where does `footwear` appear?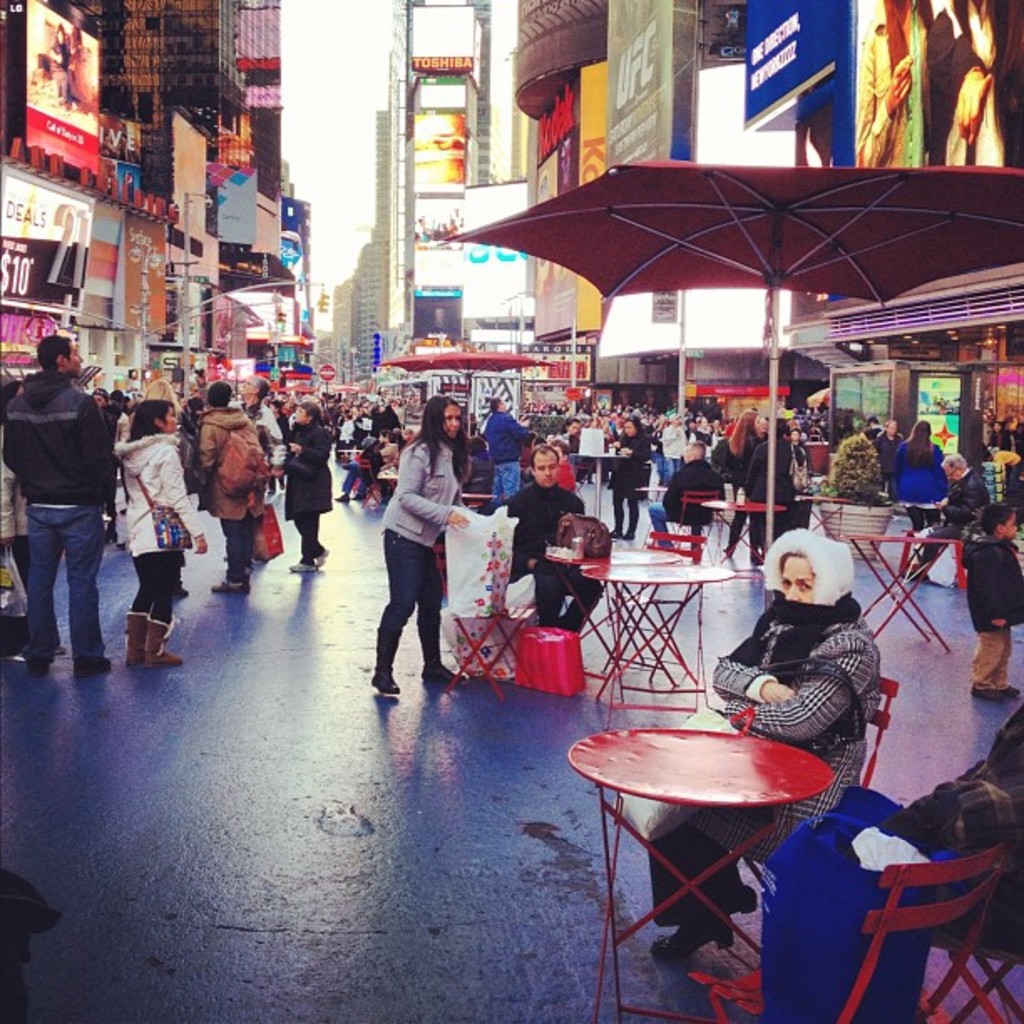
Appears at rect(622, 534, 636, 542).
